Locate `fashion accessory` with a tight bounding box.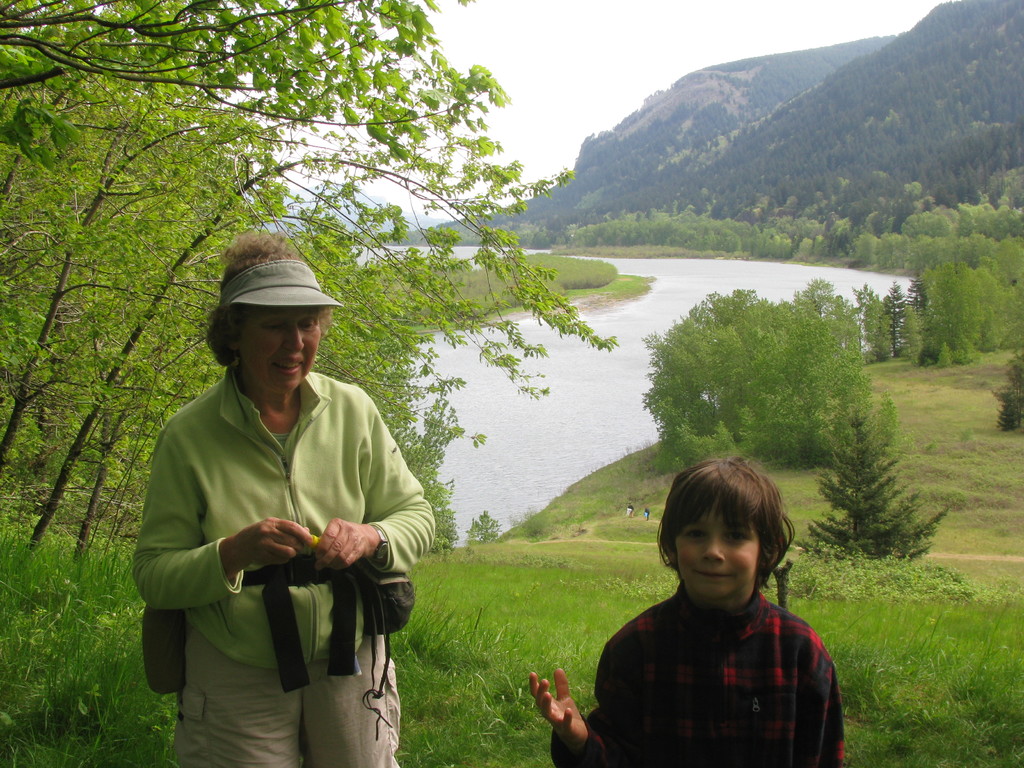
{"x1": 230, "y1": 356, "x2": 237, "y2": 364}.
